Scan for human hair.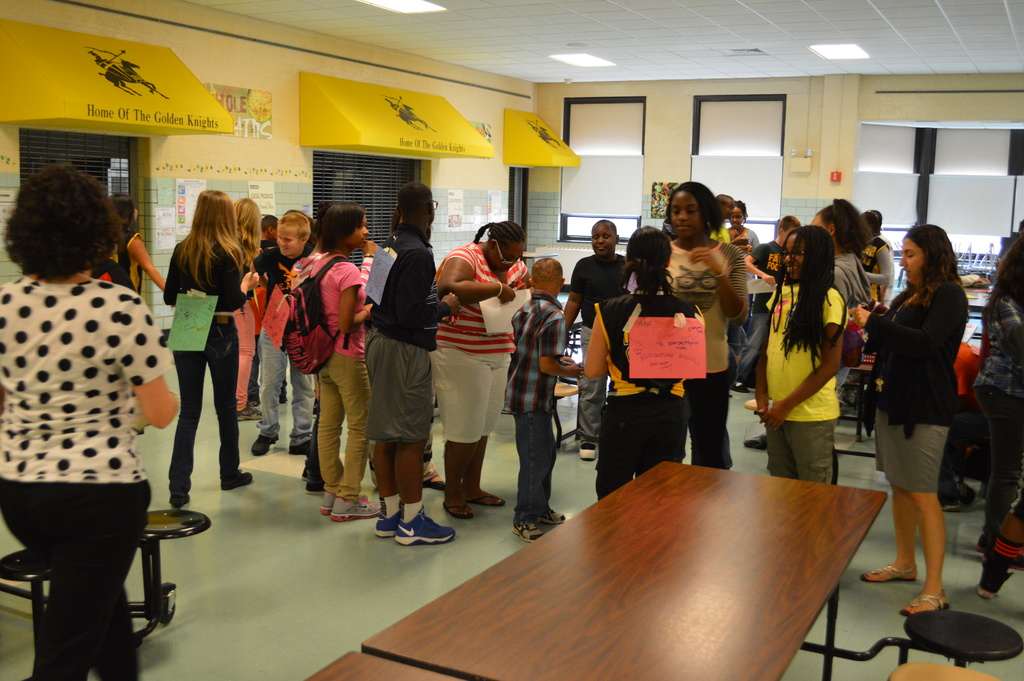
Scan result: 714:195:737:206.
